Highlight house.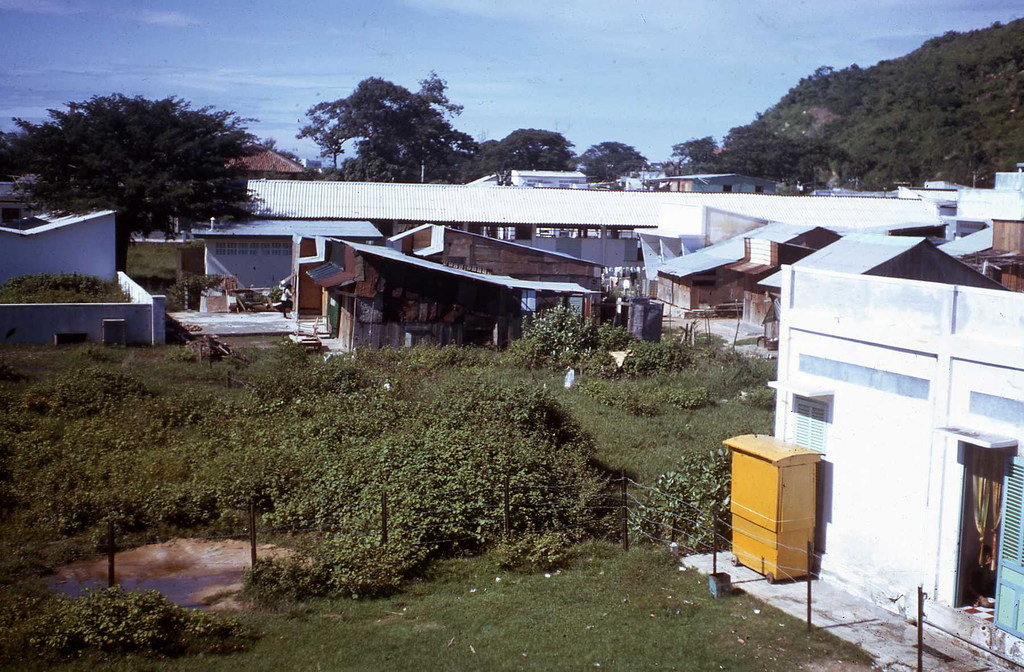
Highlighted region: (653,230,714,342).
